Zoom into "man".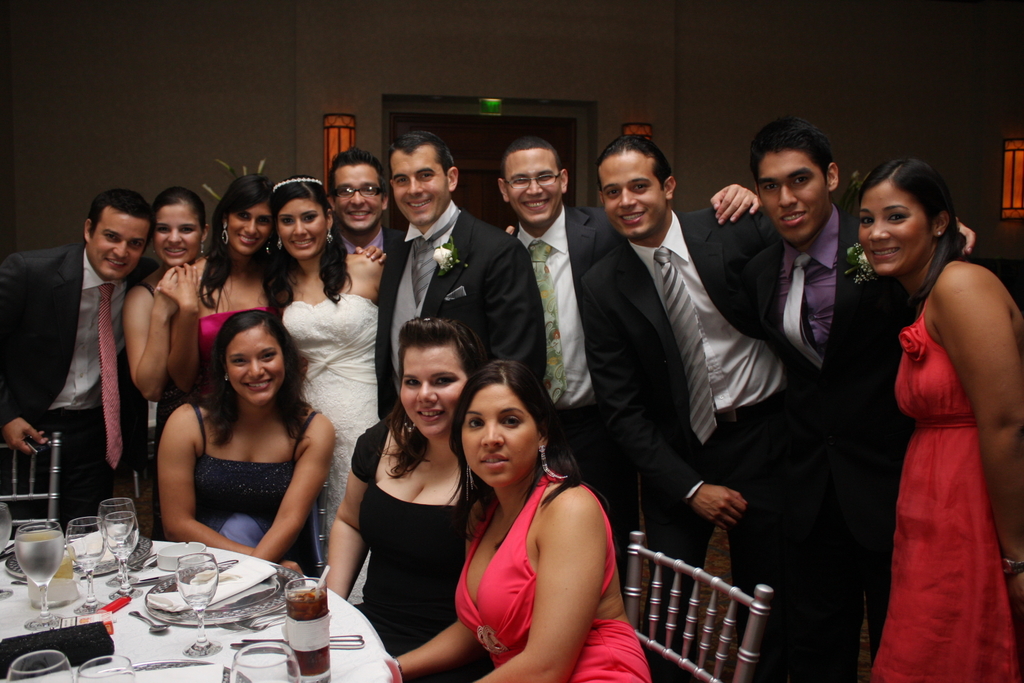
Zoom target: (x1=499, y1=136, x2=763, y2=599).
